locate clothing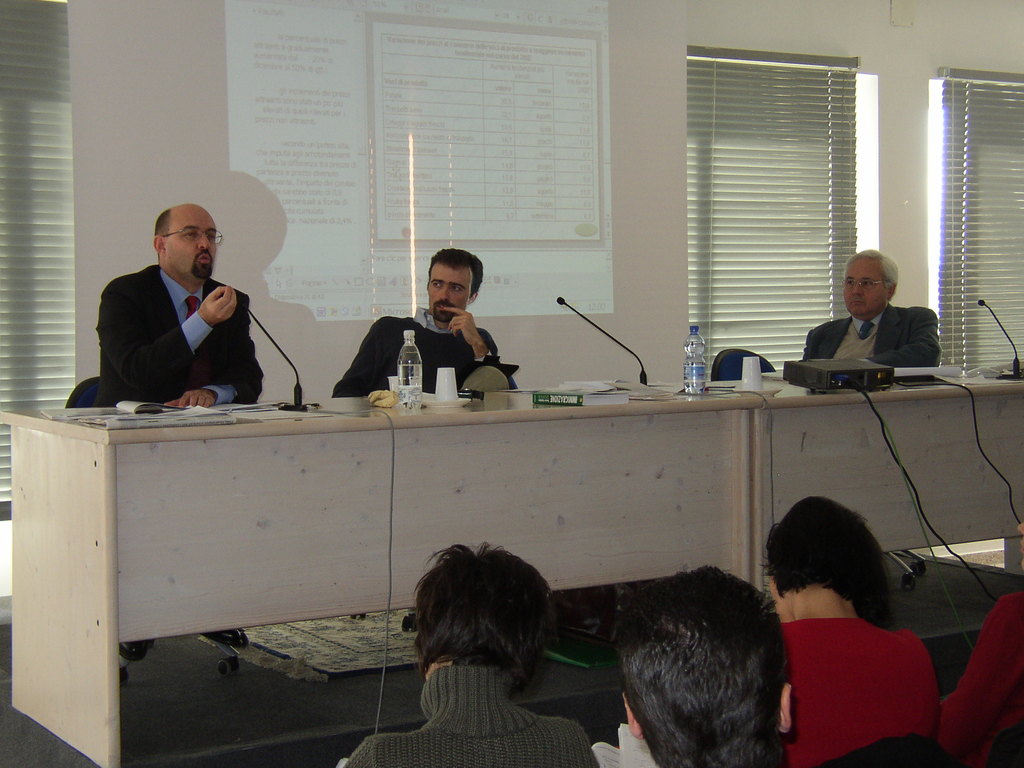
936,586,1023,767
